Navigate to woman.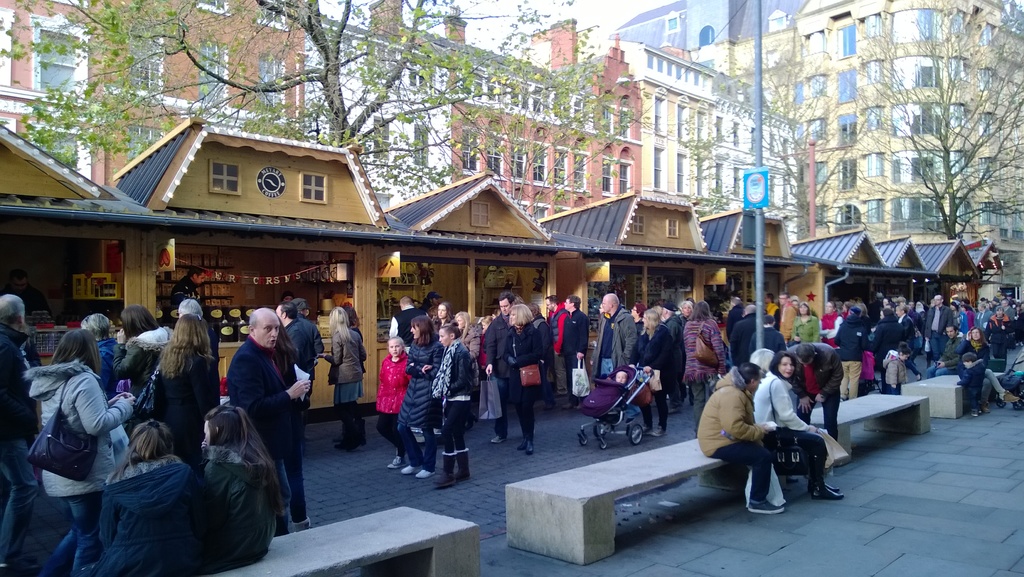
Navigation target: x1=198, y1=403, x2=283, y2=573.
